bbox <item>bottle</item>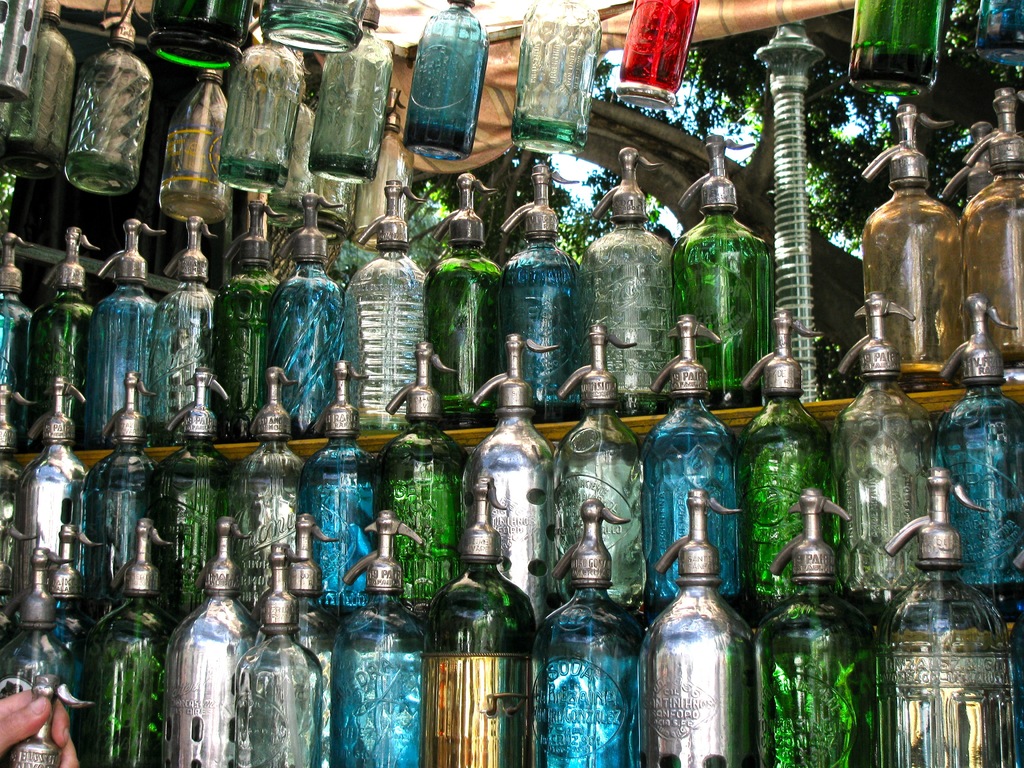
(978,0,1023,81)
